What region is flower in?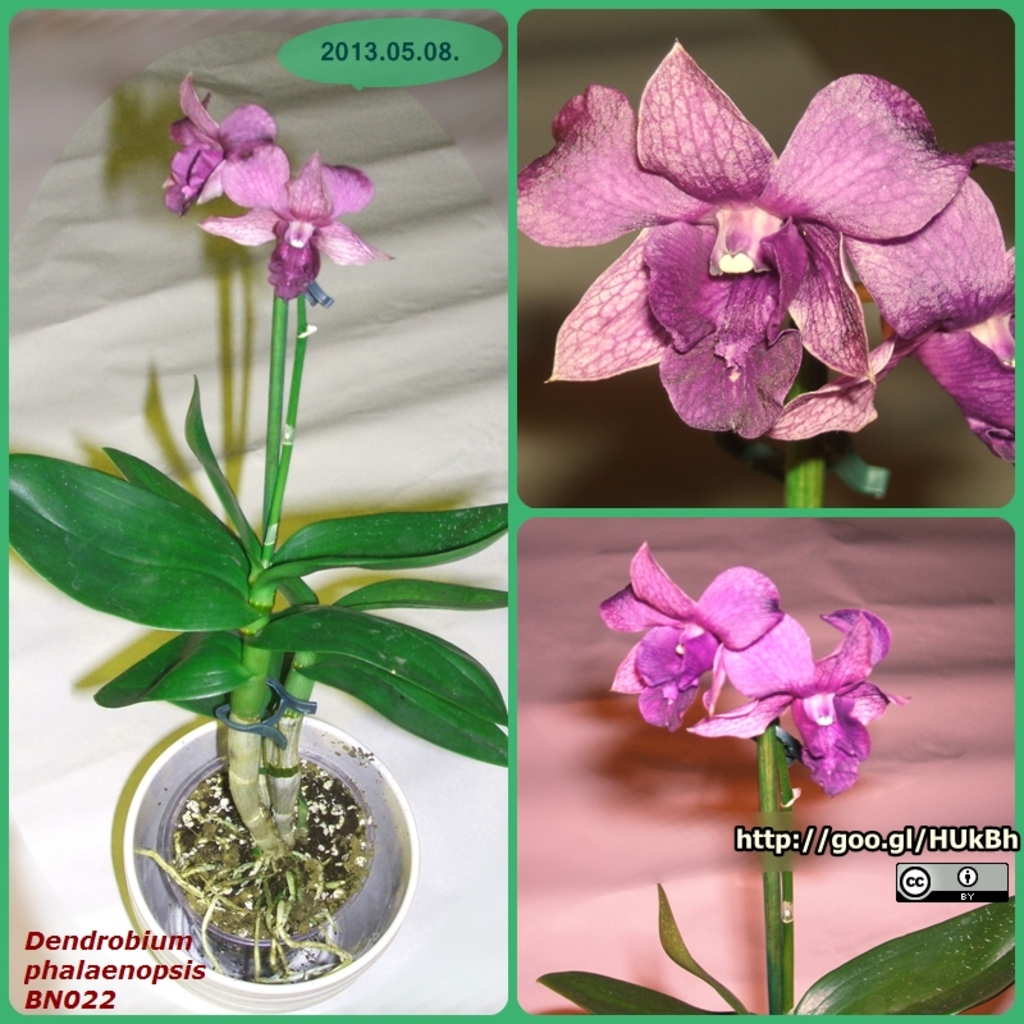
(189,148,384,303).
